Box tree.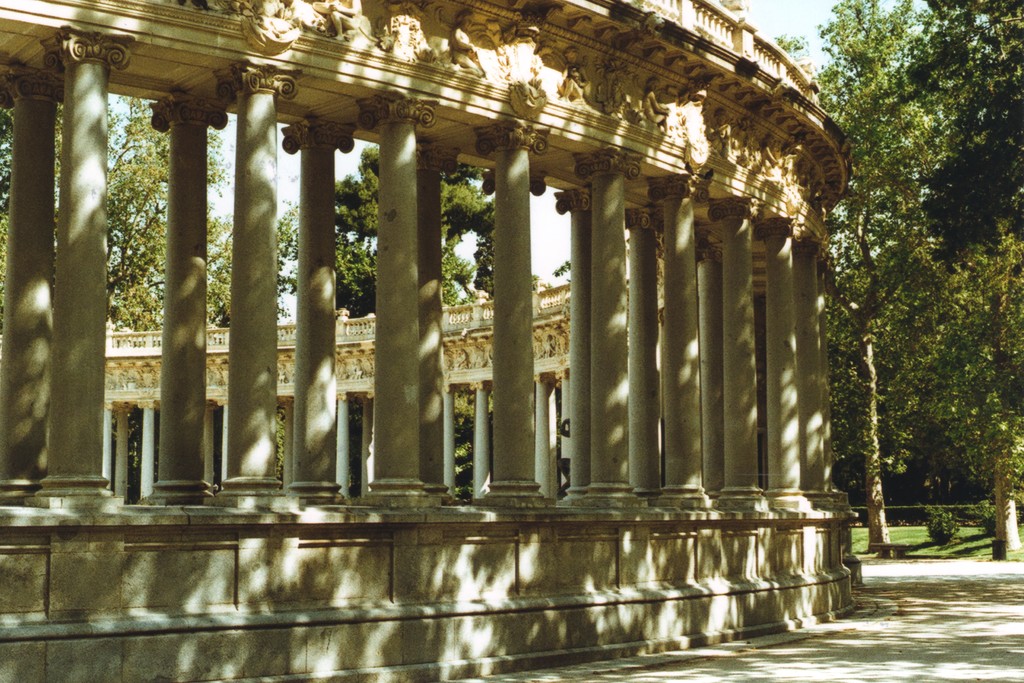
325:136:497:490.
